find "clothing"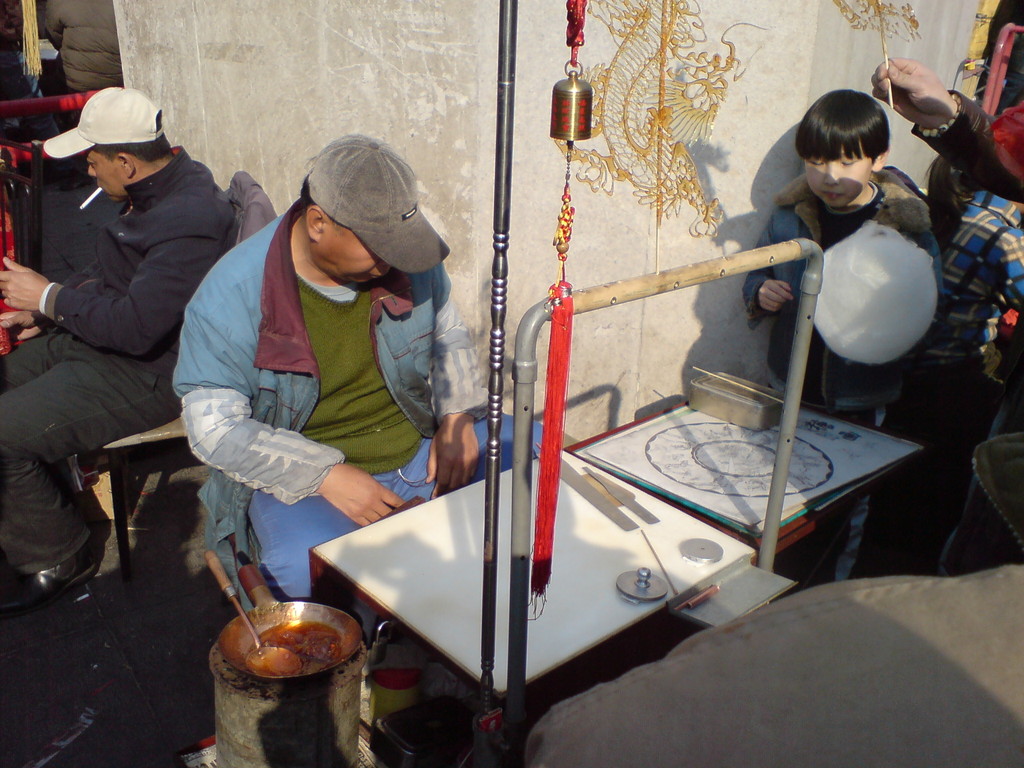
<region>927, 188, 1023, 483</region>
